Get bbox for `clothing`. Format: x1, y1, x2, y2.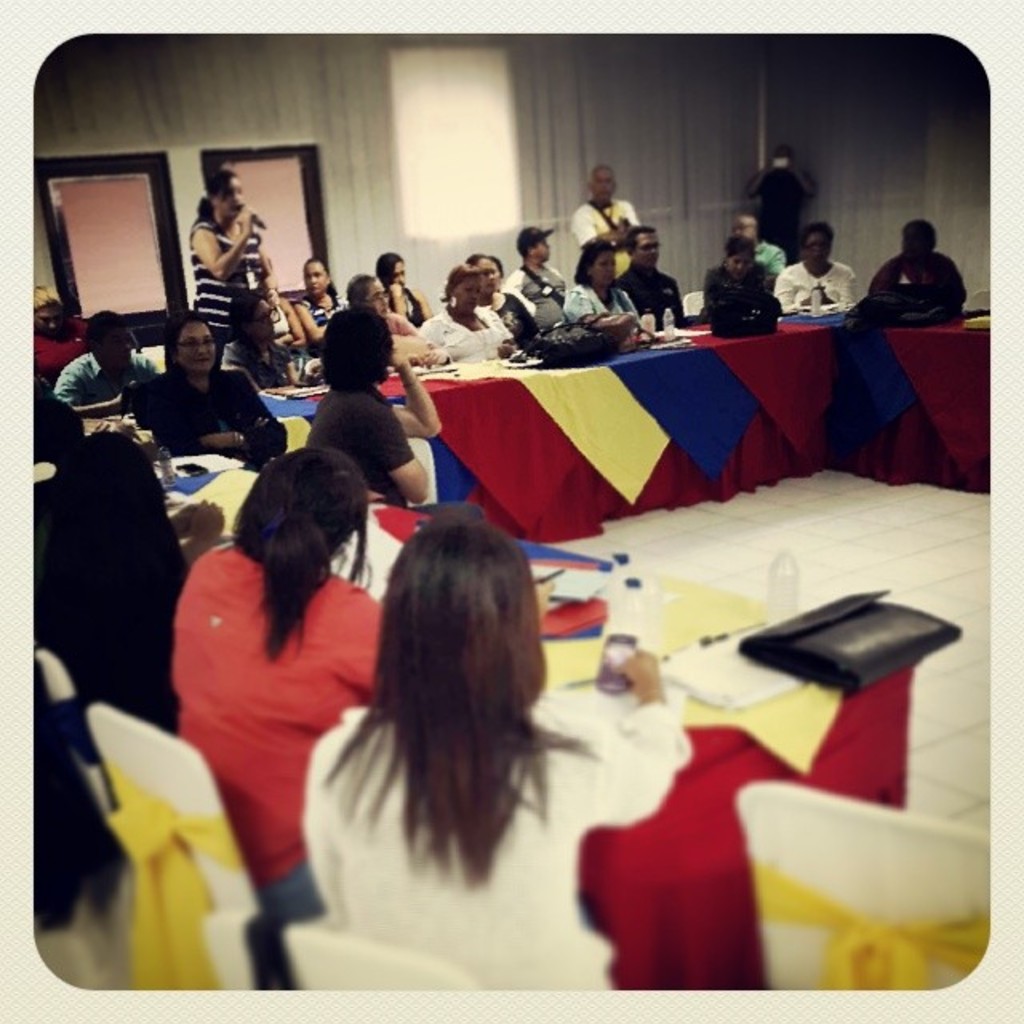
749, 238, 789, 266.
